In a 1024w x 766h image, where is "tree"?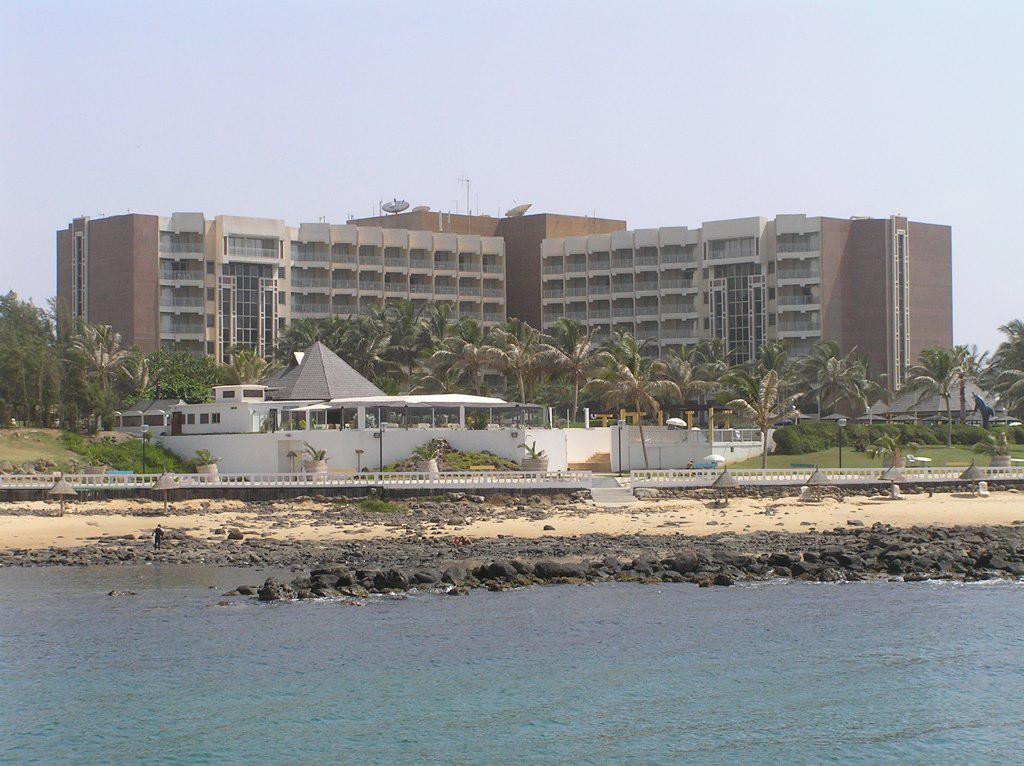
[903, 337, 980, 384].
